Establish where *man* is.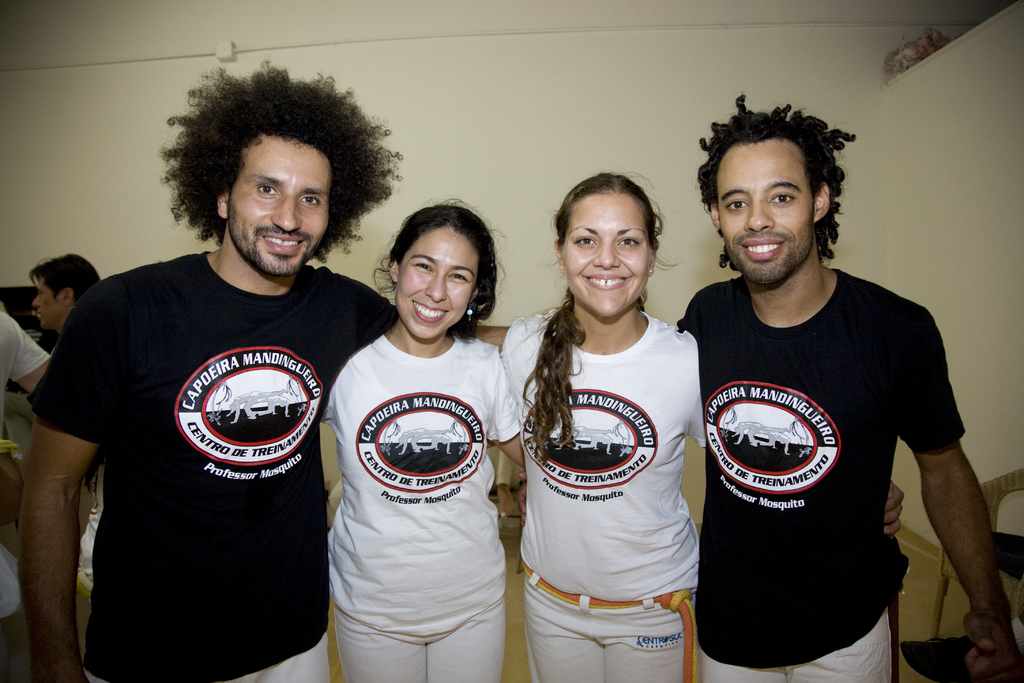
Established at x1=668 y1=89 x2=980 y2=682.
